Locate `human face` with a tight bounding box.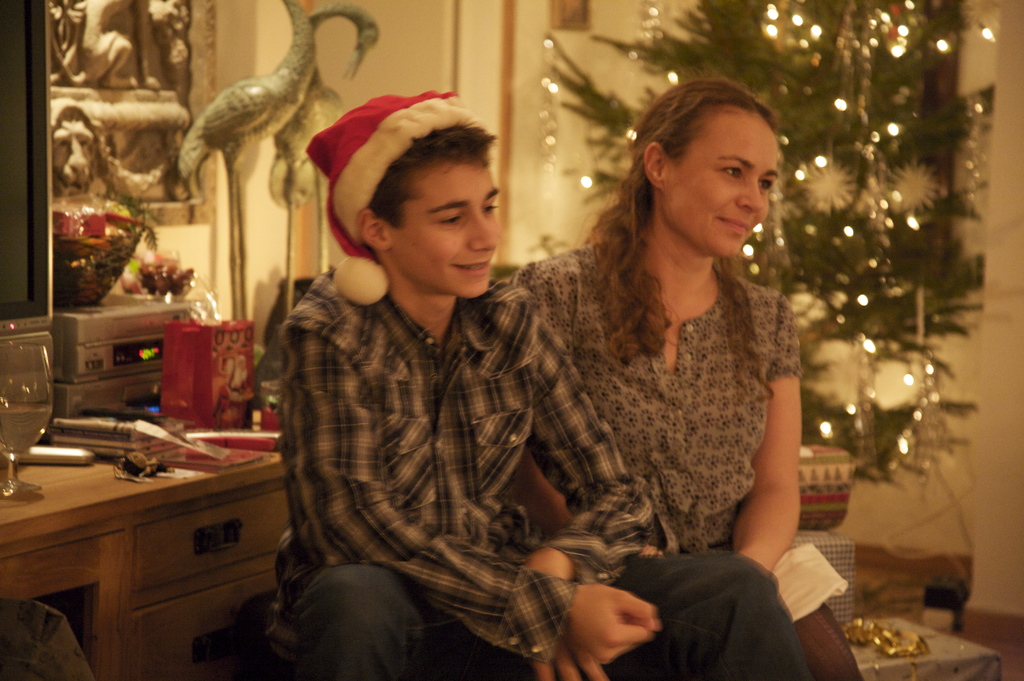
bbox=(672, 111, 778, 260).
